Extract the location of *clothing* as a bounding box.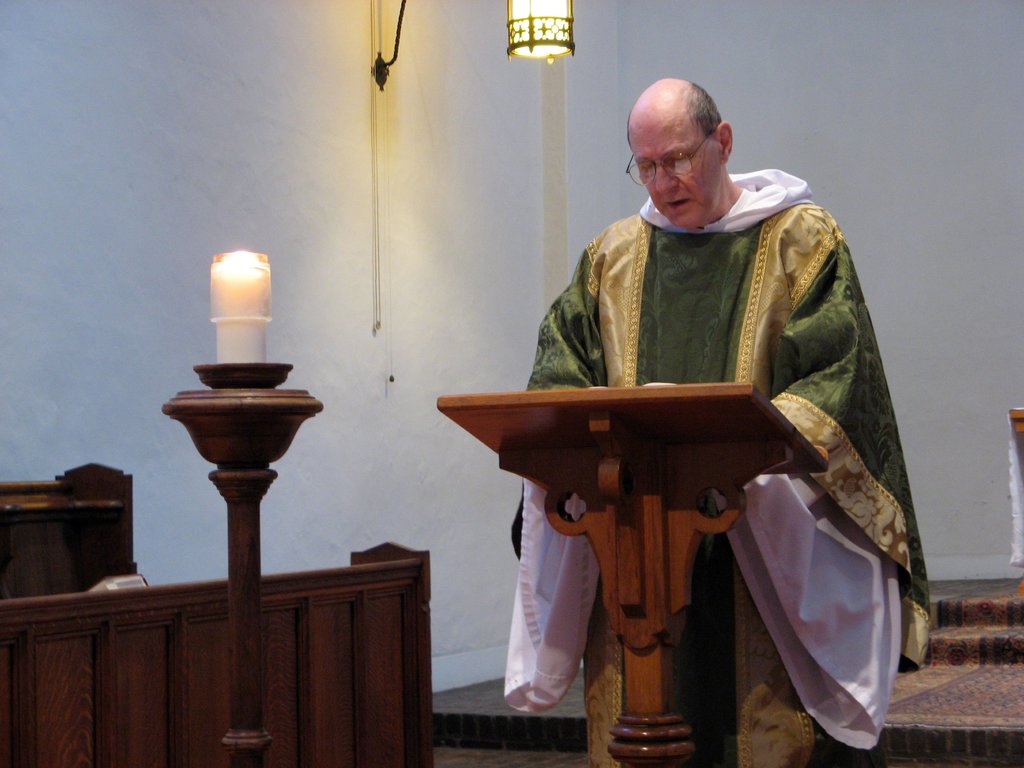
(left=497, top=166, right=933, bottom=761).
